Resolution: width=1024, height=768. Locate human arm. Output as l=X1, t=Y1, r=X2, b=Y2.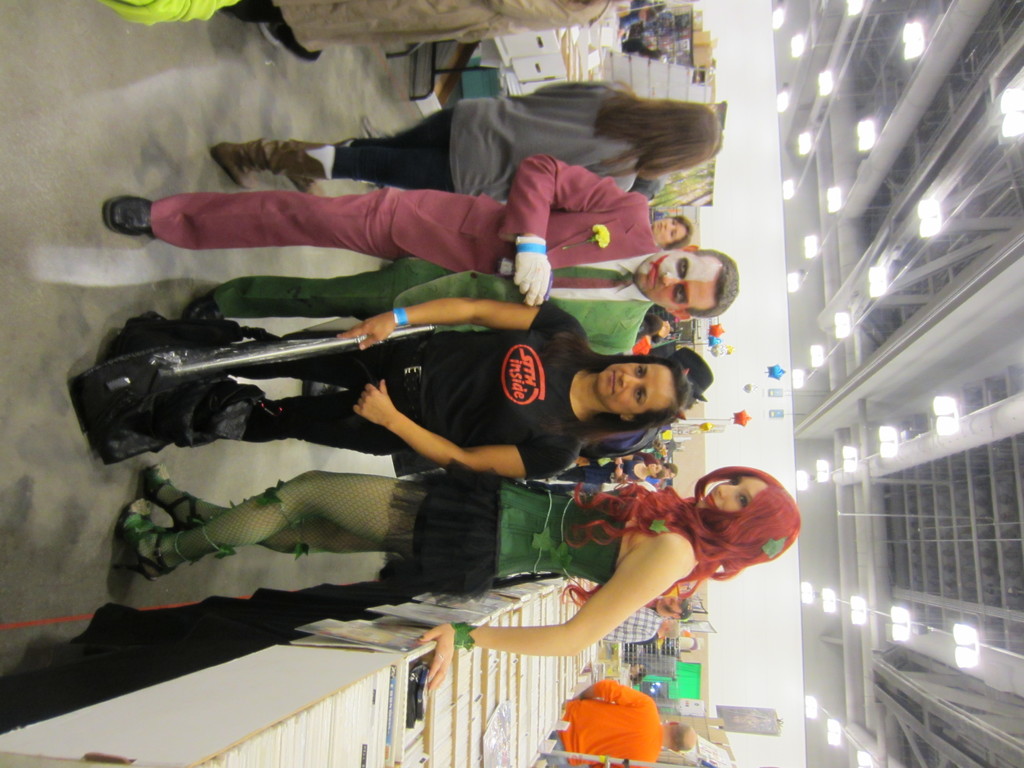
l=616, t=452, r=636, b=470.
